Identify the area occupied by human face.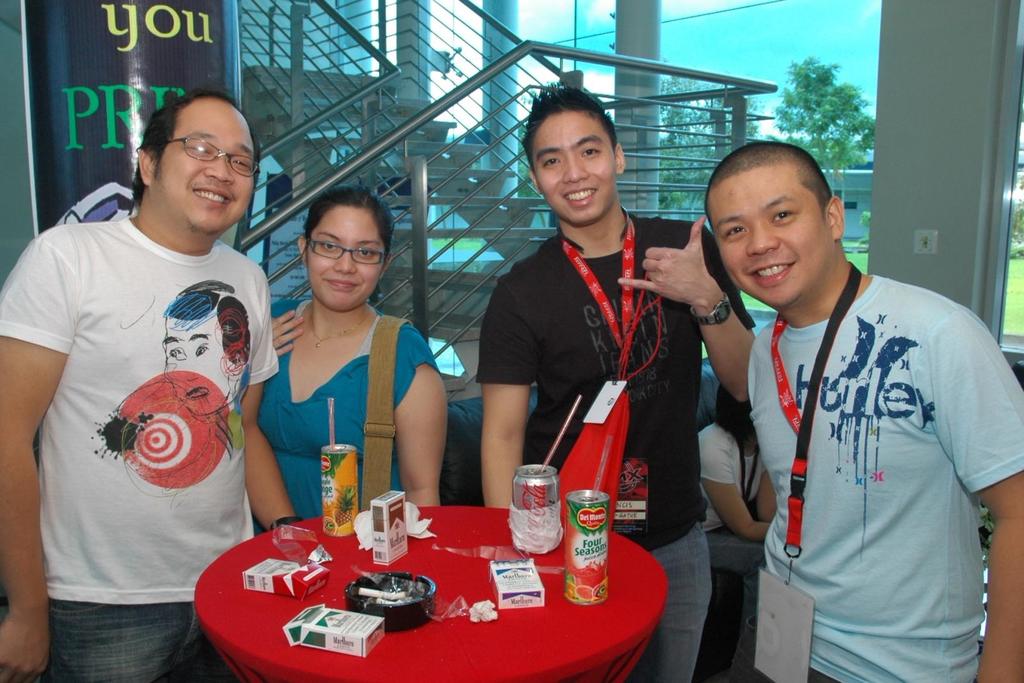
Area: left=535, top=113, right=615, bottom=221.
